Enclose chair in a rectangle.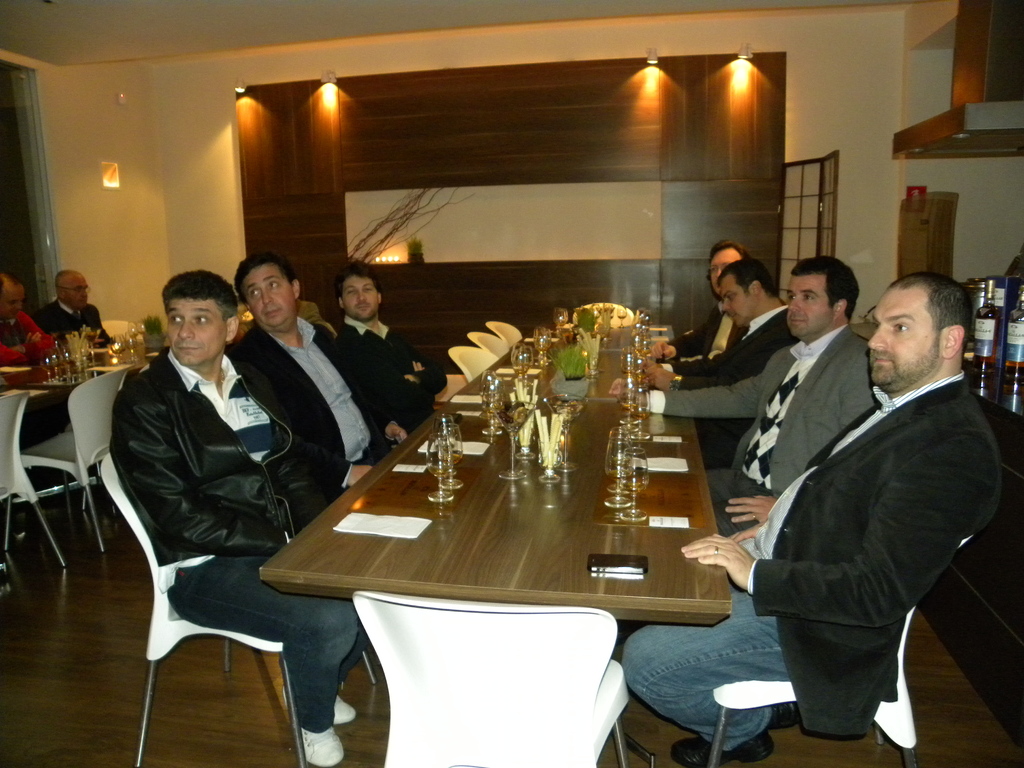
(left=346, top=588, right=637, bottom=767).
